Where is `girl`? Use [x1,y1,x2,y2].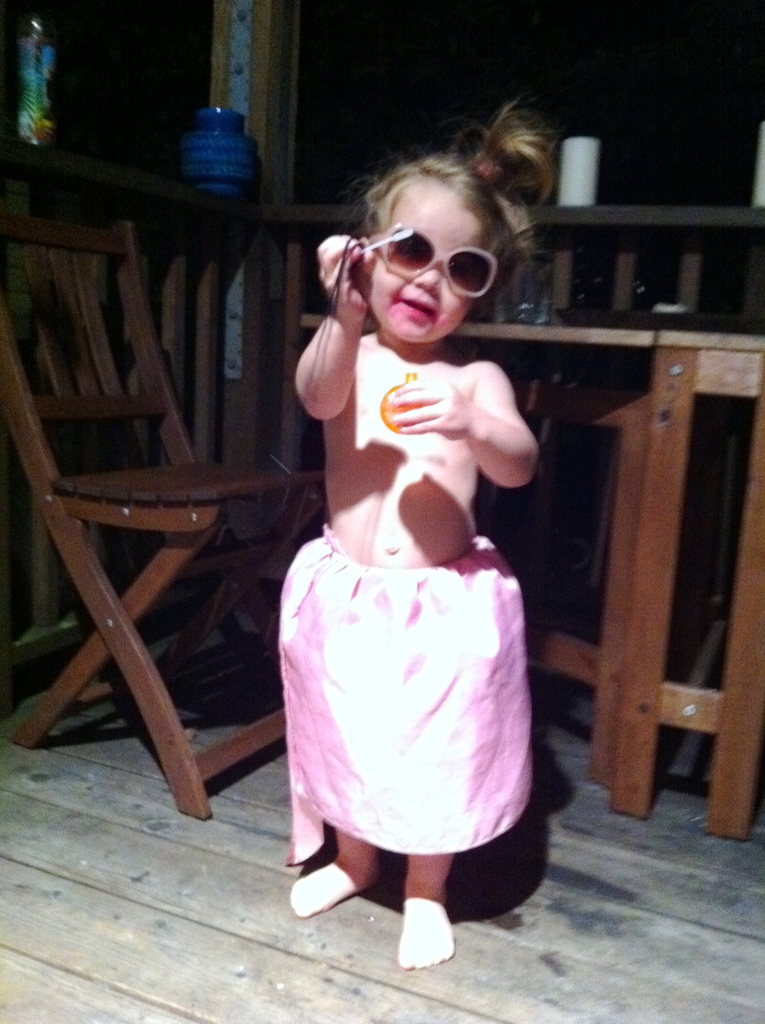
[283,95,558,970].
